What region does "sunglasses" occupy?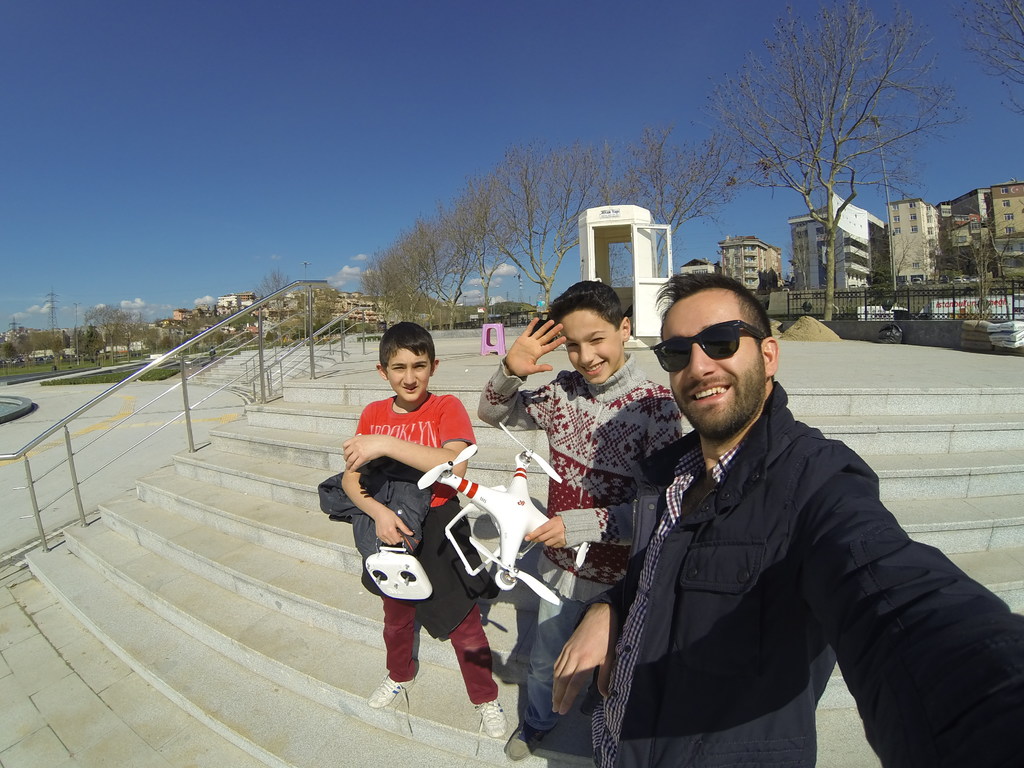
select_region(649, 317, 765, 373).
